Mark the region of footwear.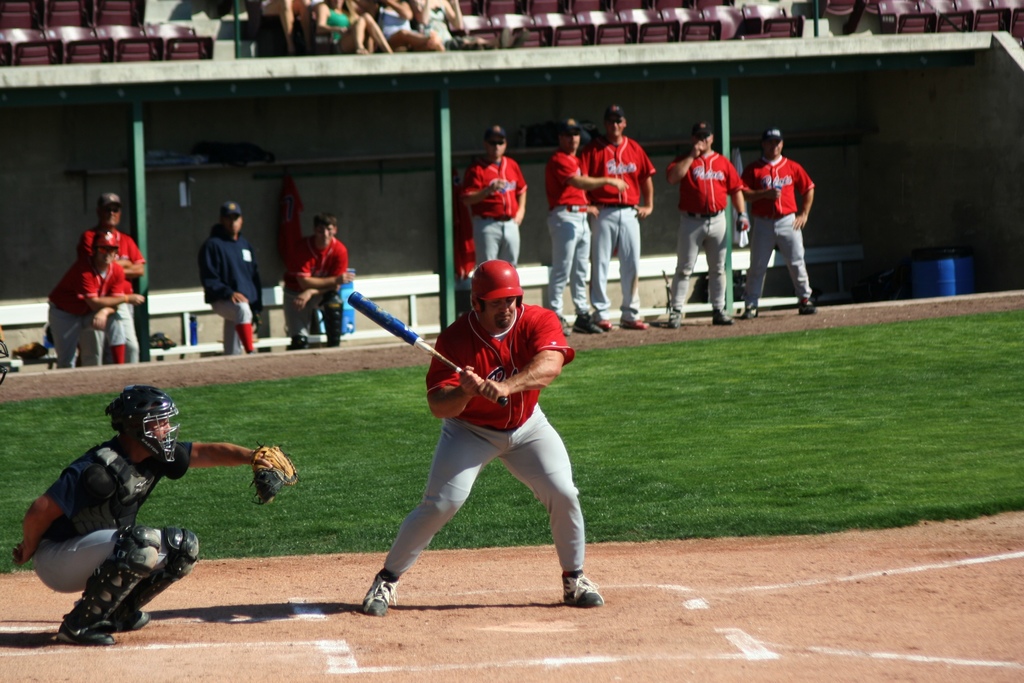
Region: 564:566:606:607.
